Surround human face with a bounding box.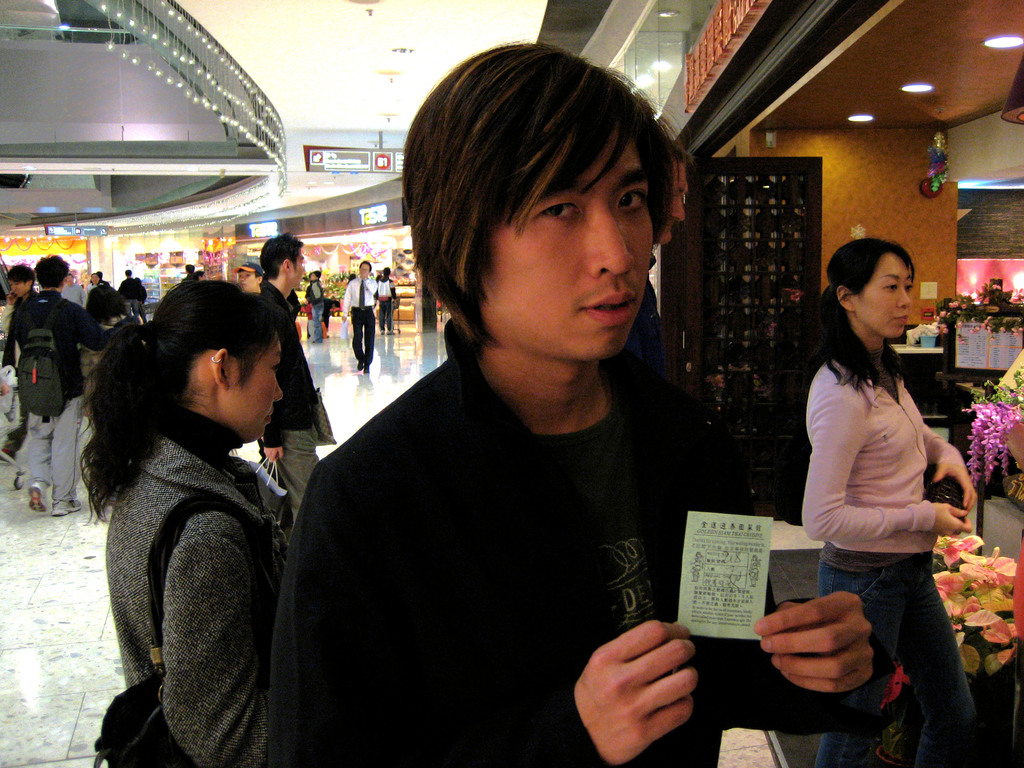
left=360, top=264, right=367, bottom=278.
